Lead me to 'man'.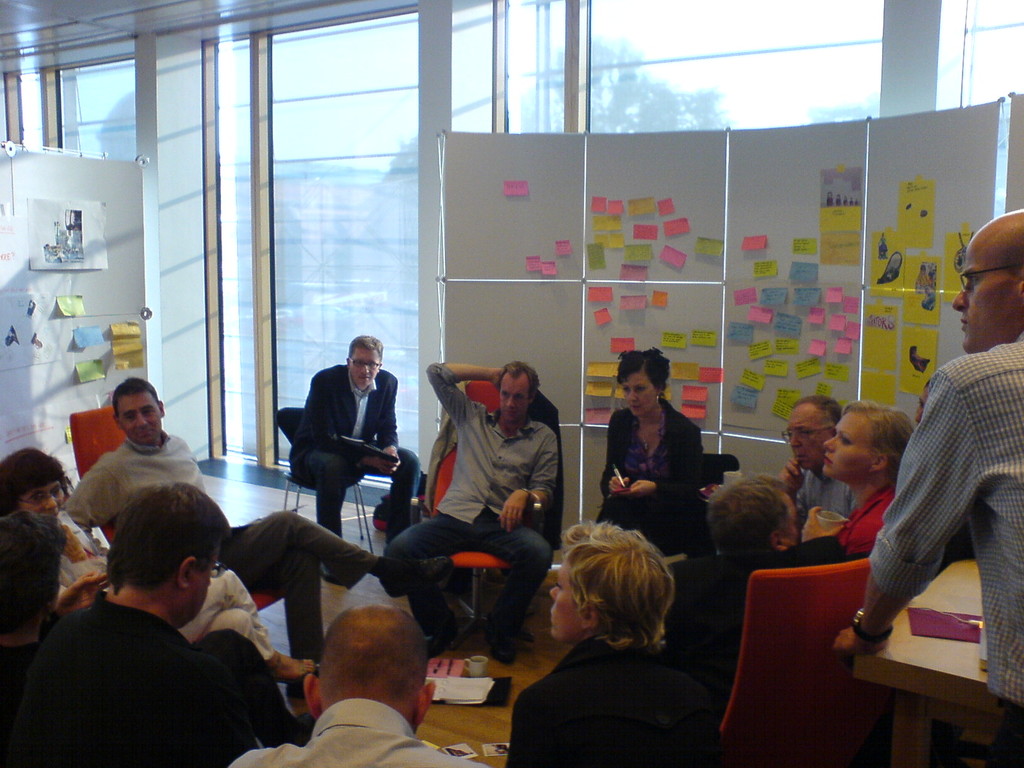
Lead to box=[668, 479, 863, 705].
